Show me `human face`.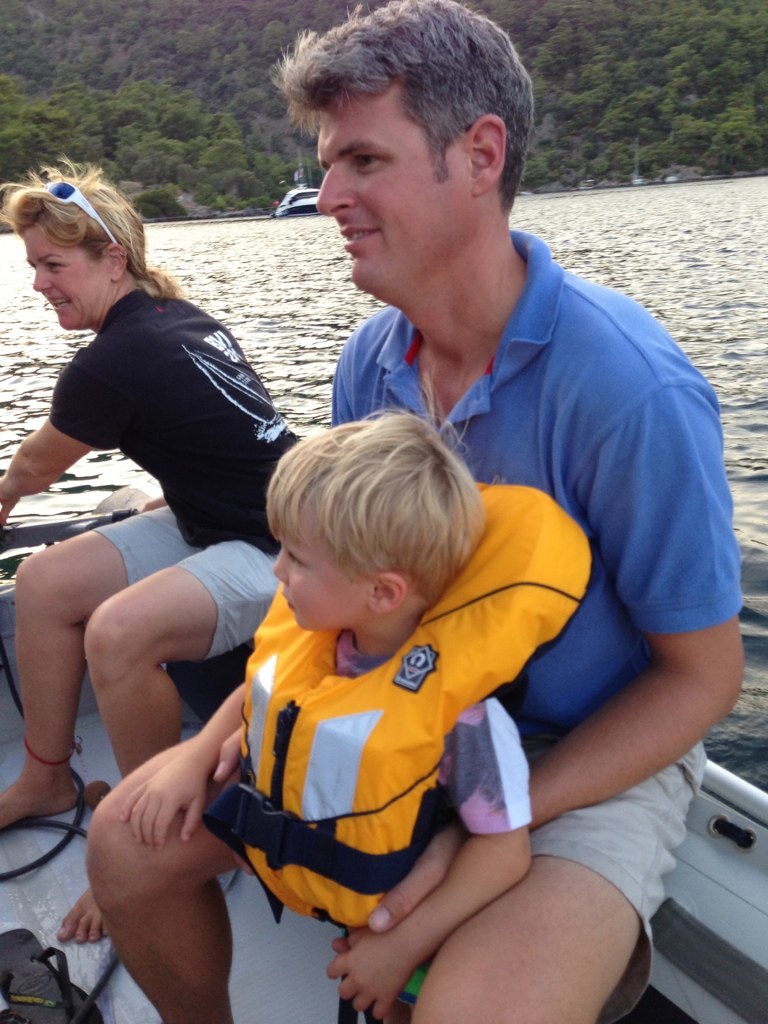
`human face` is here: box=[272, 529, 358, 630].
